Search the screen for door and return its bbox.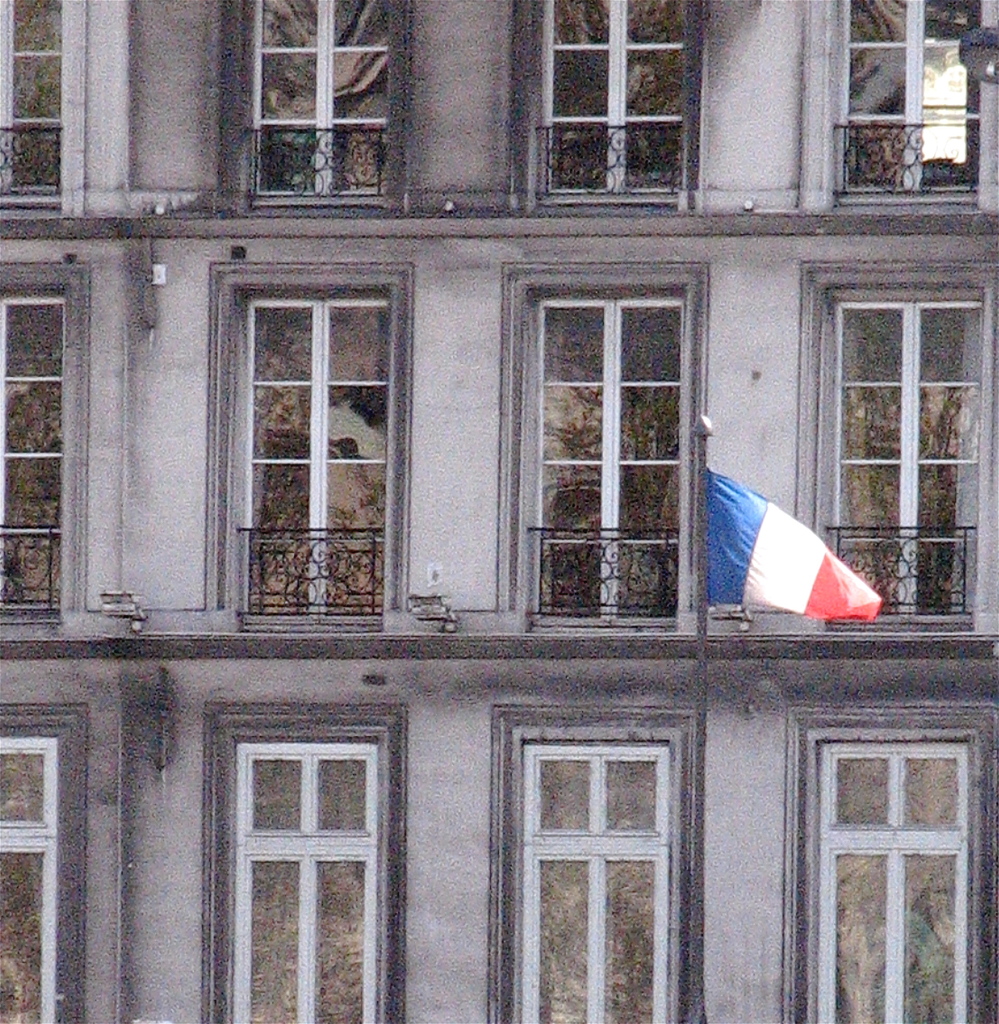
Found: region(534, 291, 675, 632).
